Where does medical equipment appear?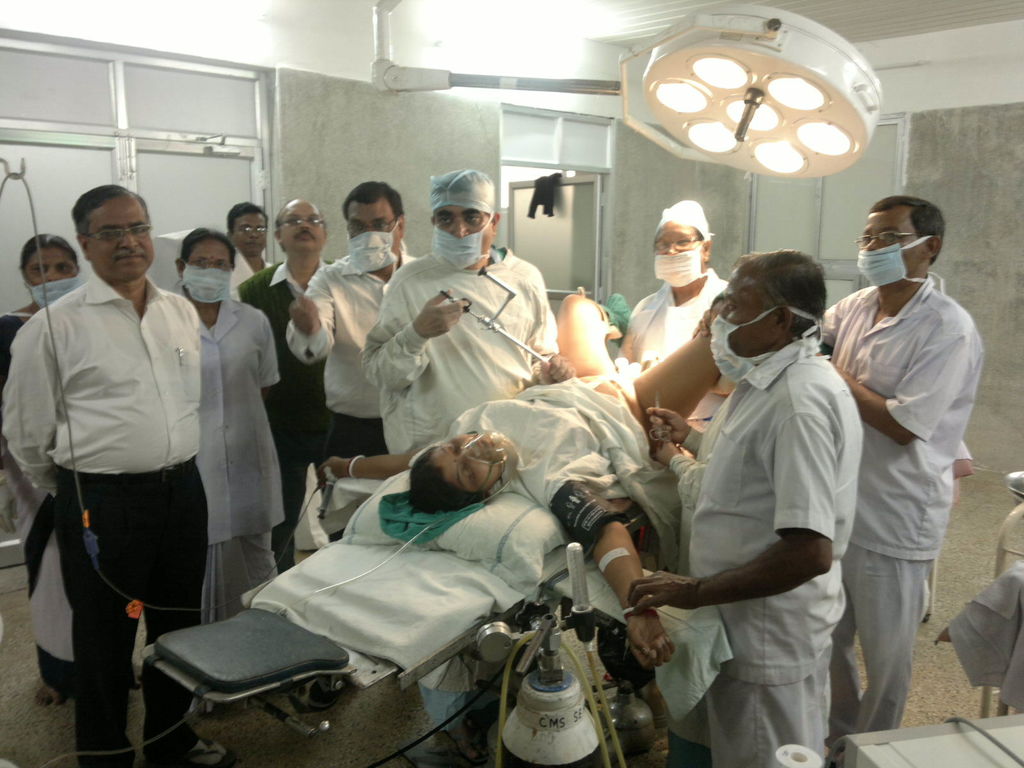
Appears at box(317, 470, 347, 523).
